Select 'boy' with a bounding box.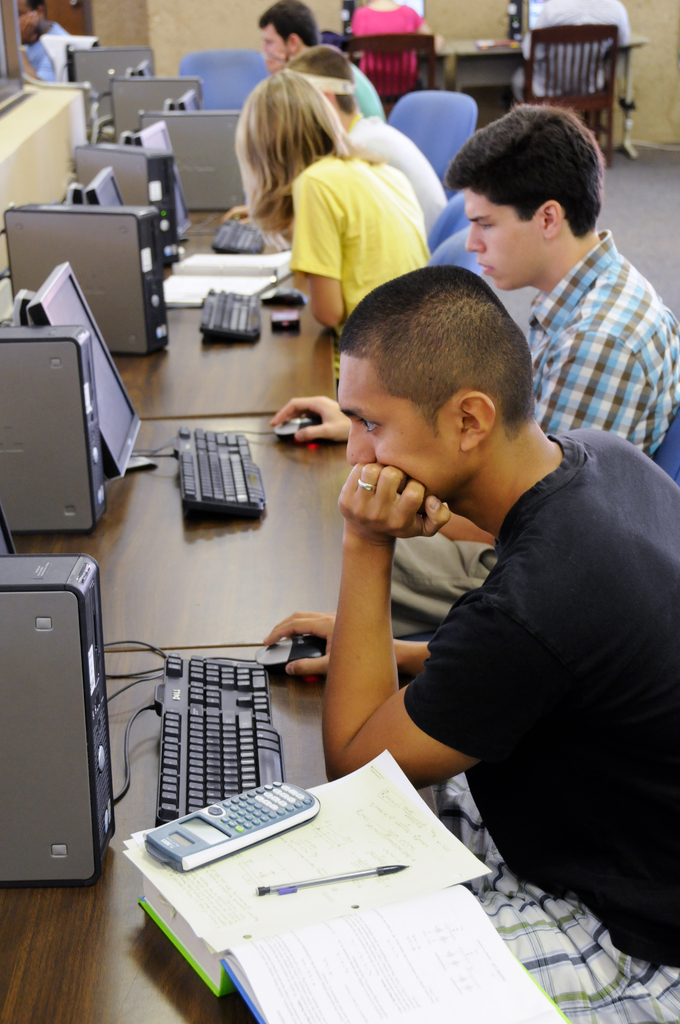
<box>271,111,679,633</box>.
